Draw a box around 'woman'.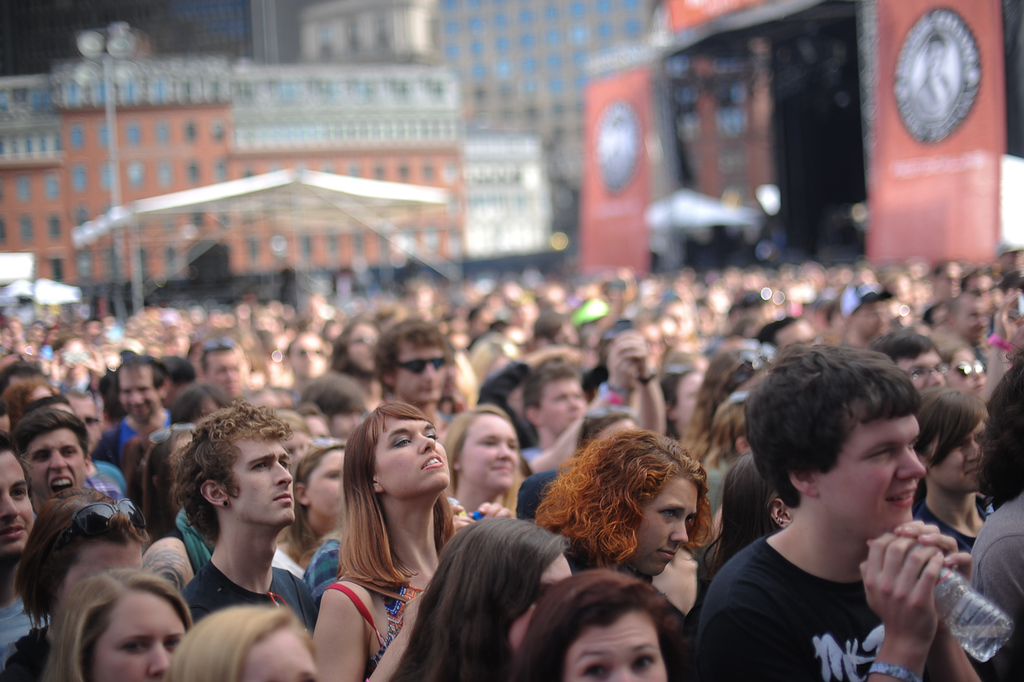
detection(375, 507, 585, 681).
